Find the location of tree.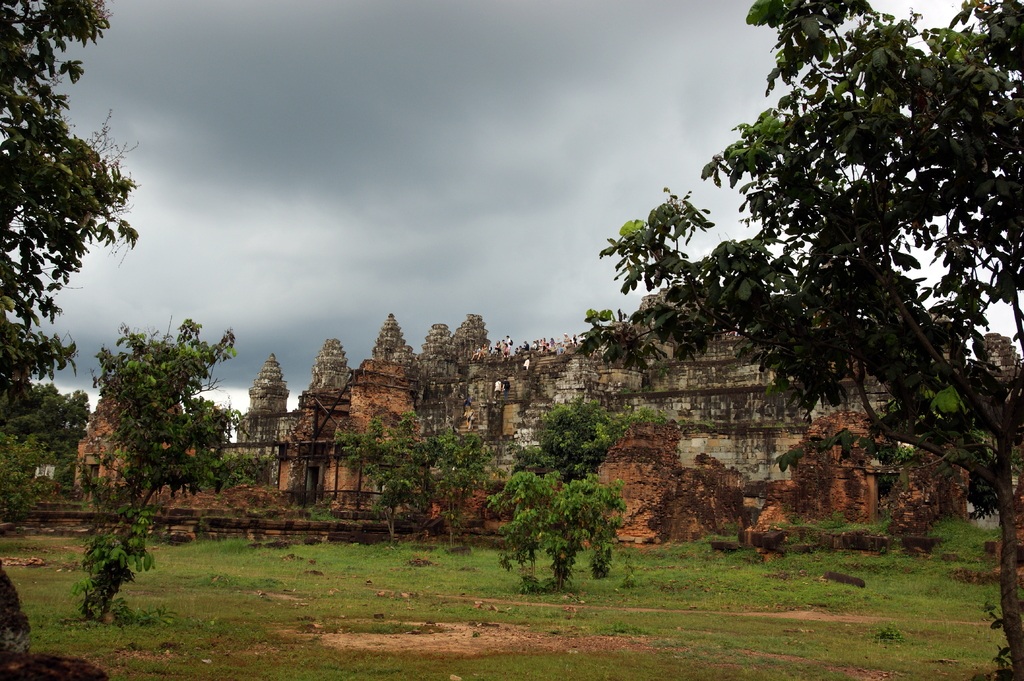
Location: [413,433,507,548].
